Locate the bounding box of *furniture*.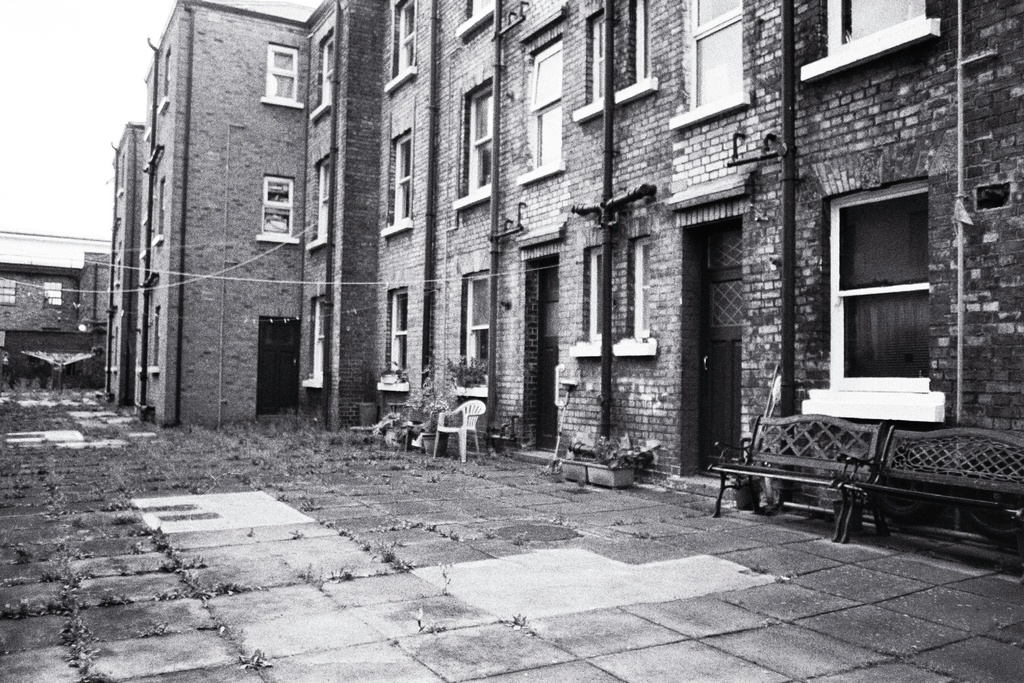
Bounding box: BBox(433, 400, 486, 463).
